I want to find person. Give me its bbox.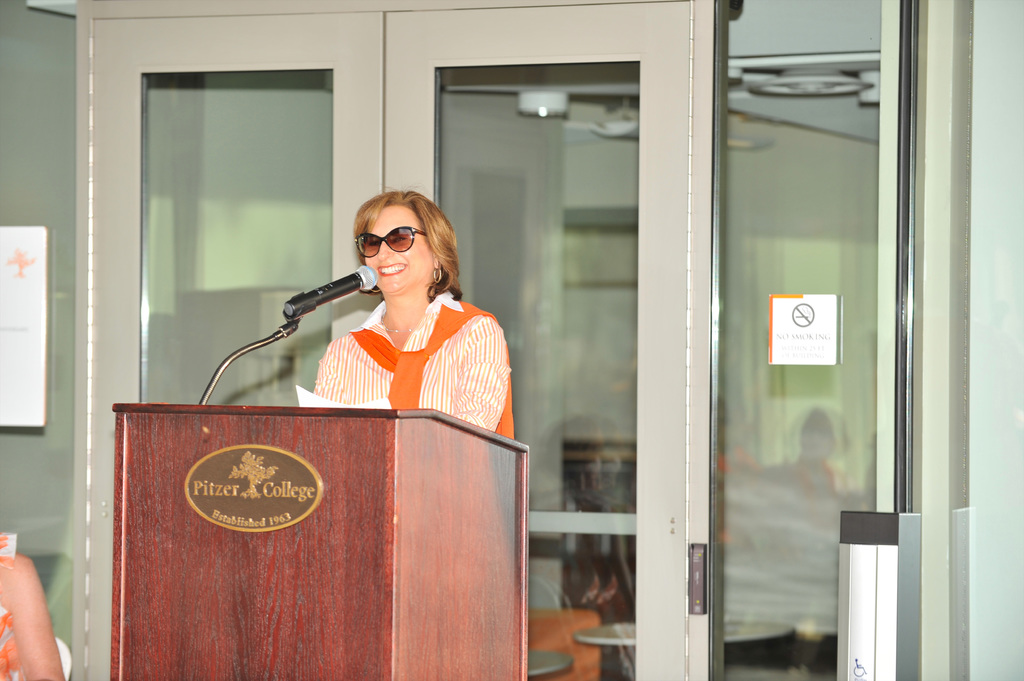
(316,188,510,433).
